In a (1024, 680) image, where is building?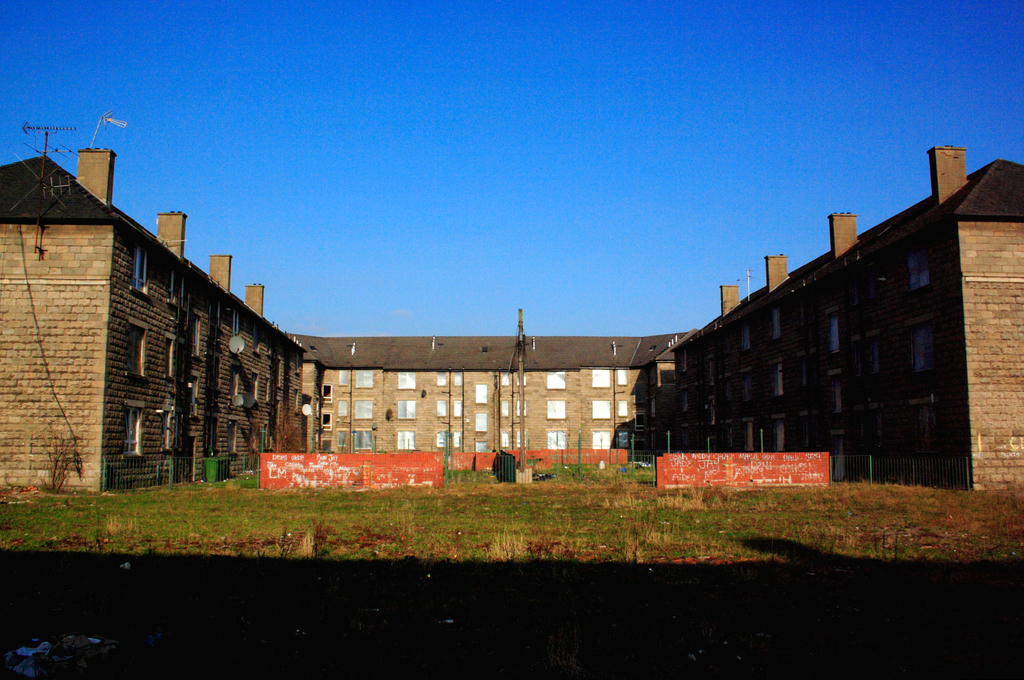
0,147,1023,495.
